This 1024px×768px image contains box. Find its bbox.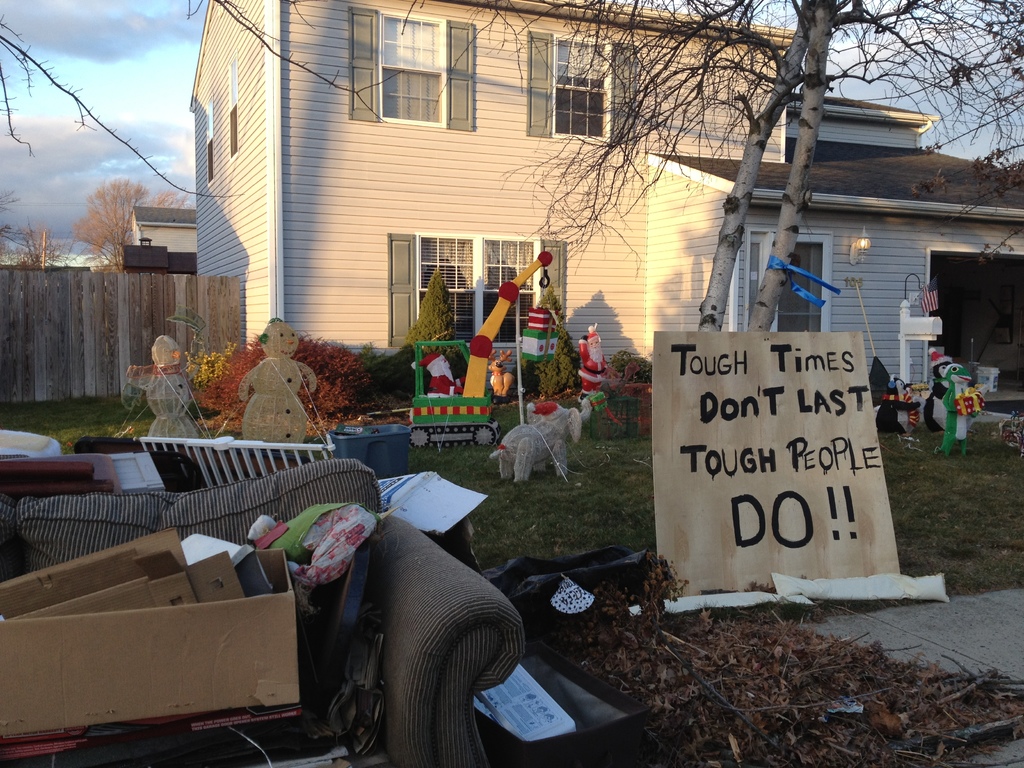
select_region(470, 729, 666, 767).
